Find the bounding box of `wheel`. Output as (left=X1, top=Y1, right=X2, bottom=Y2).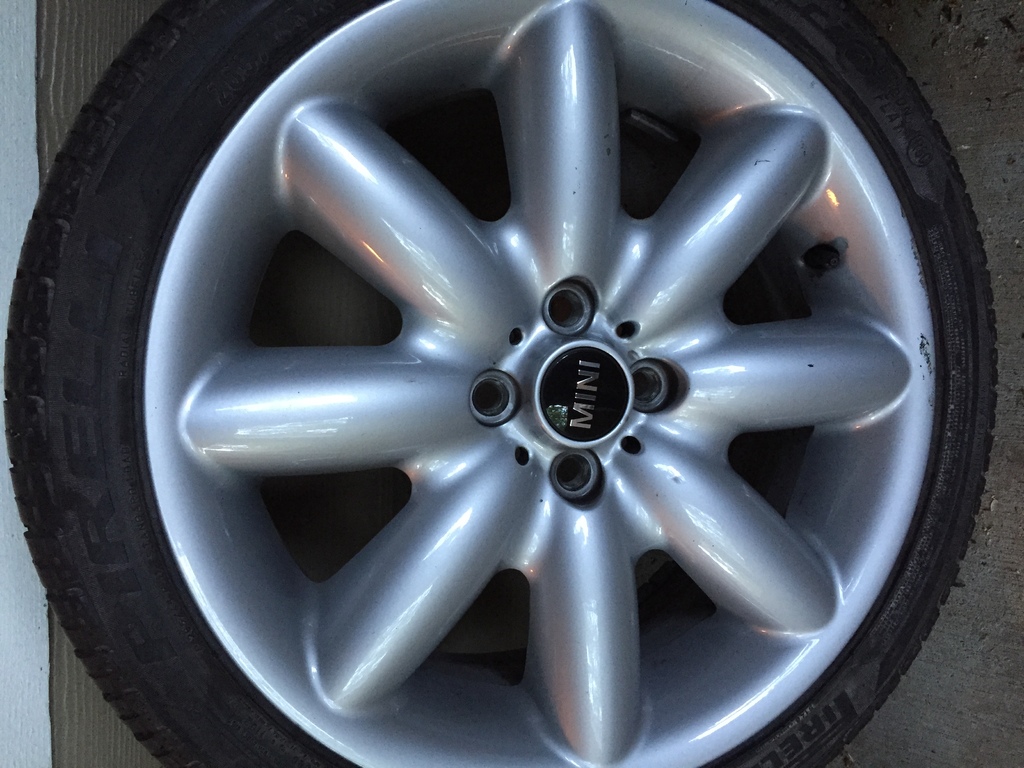
(left=61, top=15, right=954, bottom=747).
